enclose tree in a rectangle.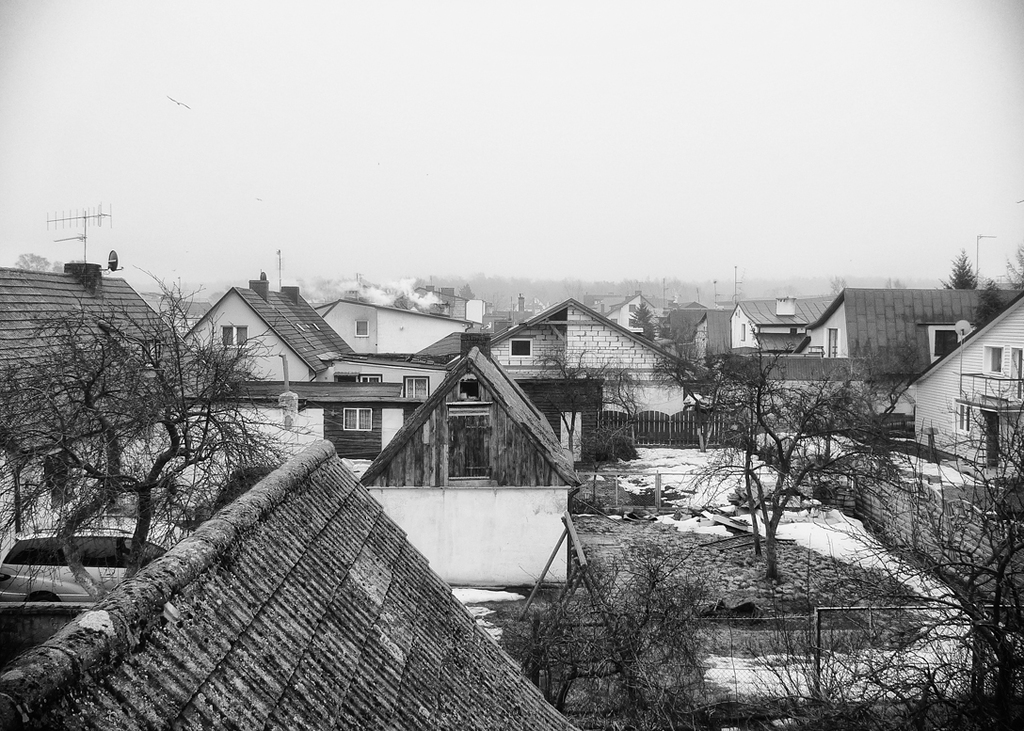
l=532, t=339, r=648, b=460.
